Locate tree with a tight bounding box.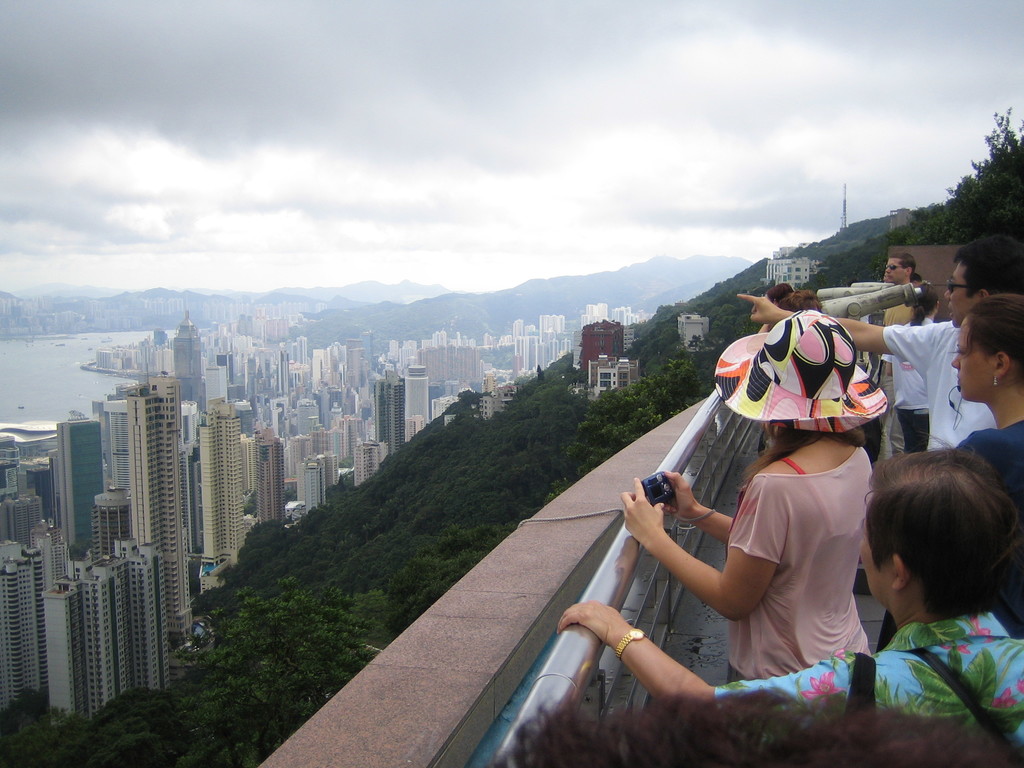
535, 362, 541, 380.
